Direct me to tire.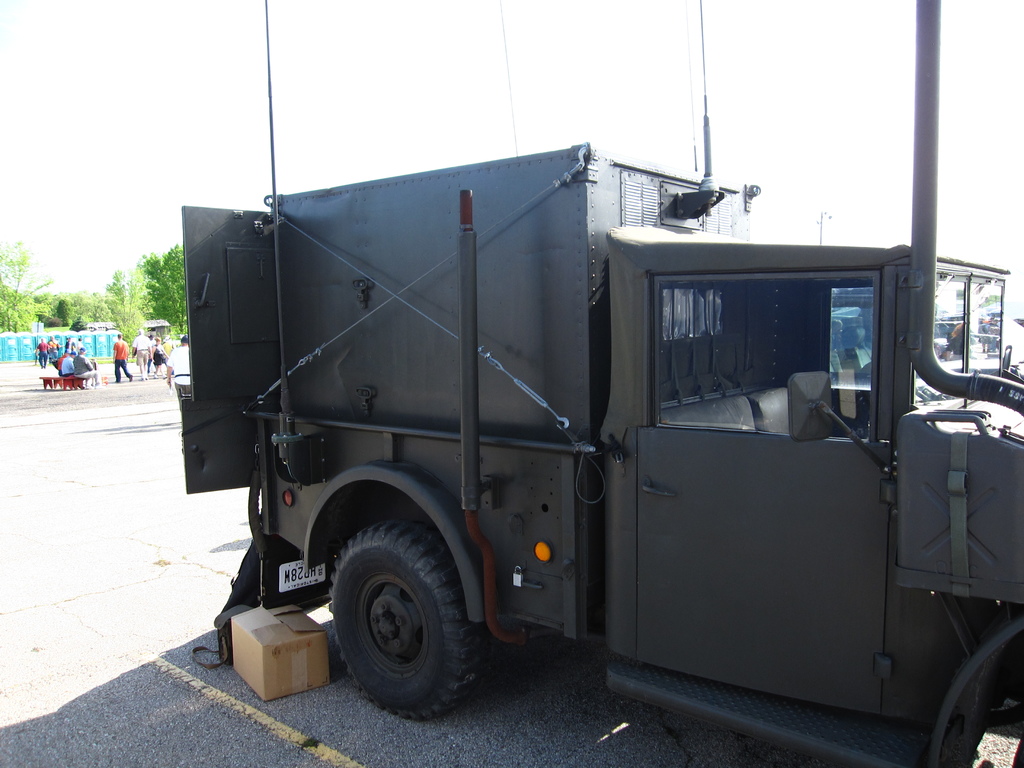
Direction: rect(321, 522, 480, 724).
